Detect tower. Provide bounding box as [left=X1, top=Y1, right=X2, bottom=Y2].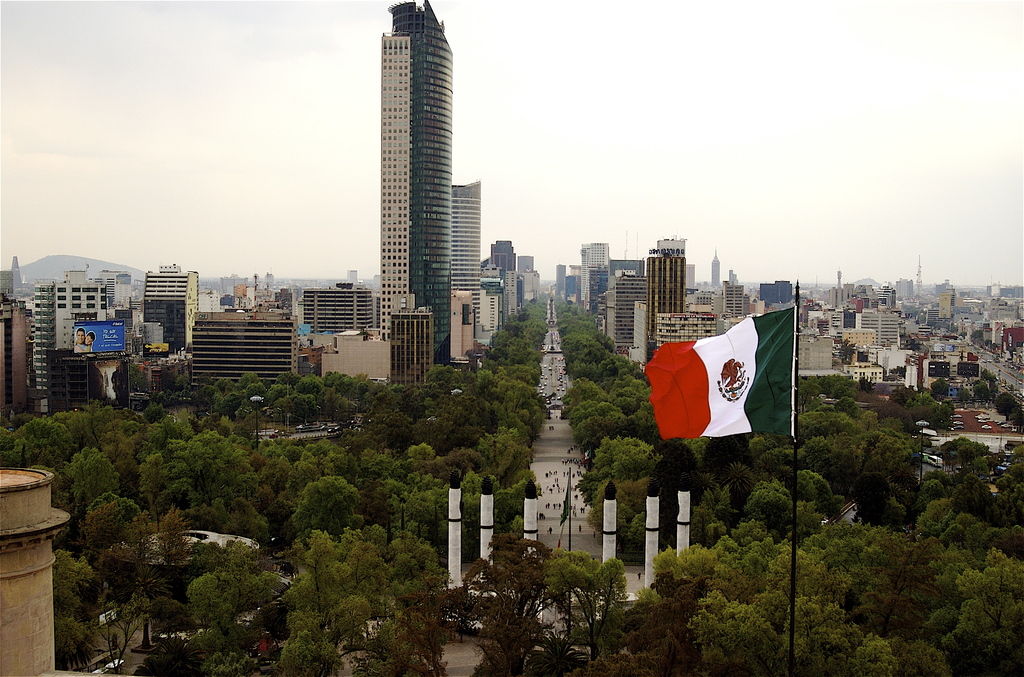
[left=382, top=0, right=455, bottom=371].
